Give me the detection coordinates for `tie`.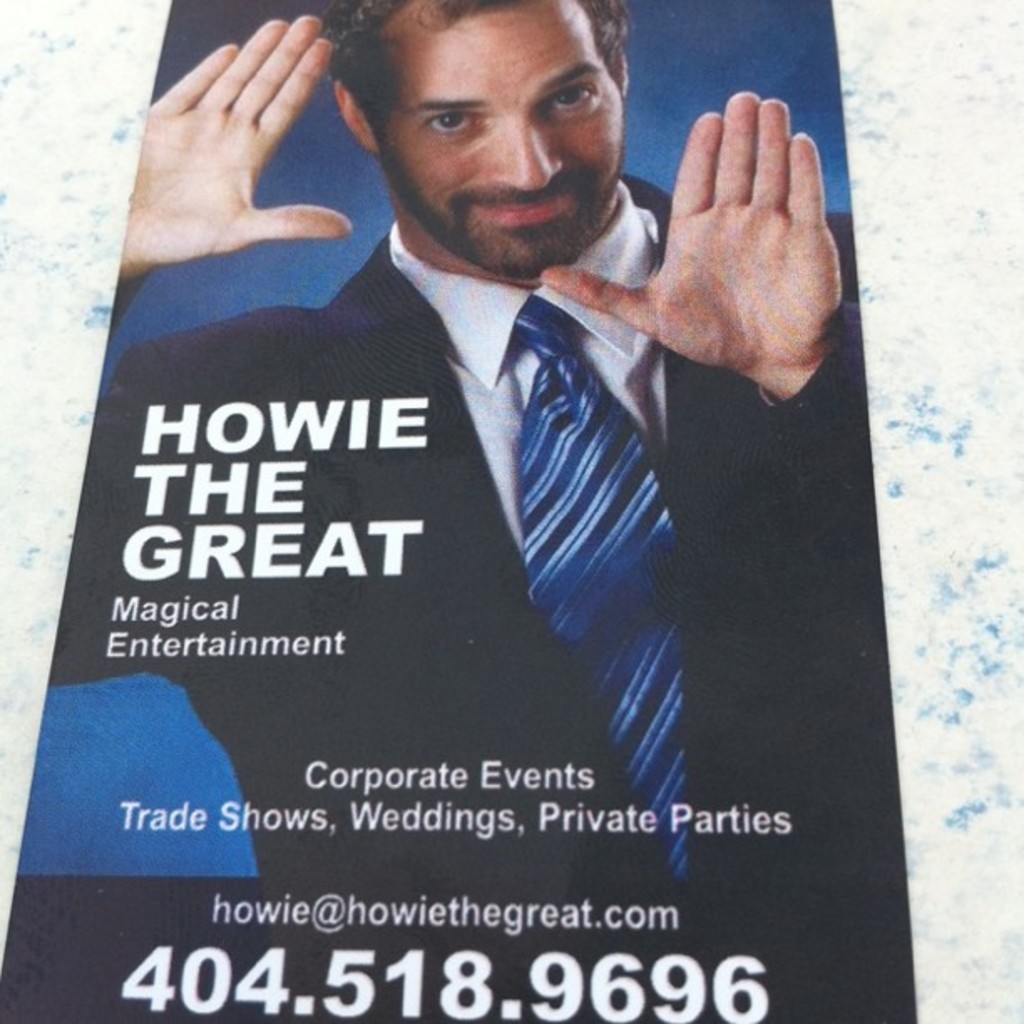
{"x1": 510, "y1": 298, "x2": 684, "y2": 885}.
